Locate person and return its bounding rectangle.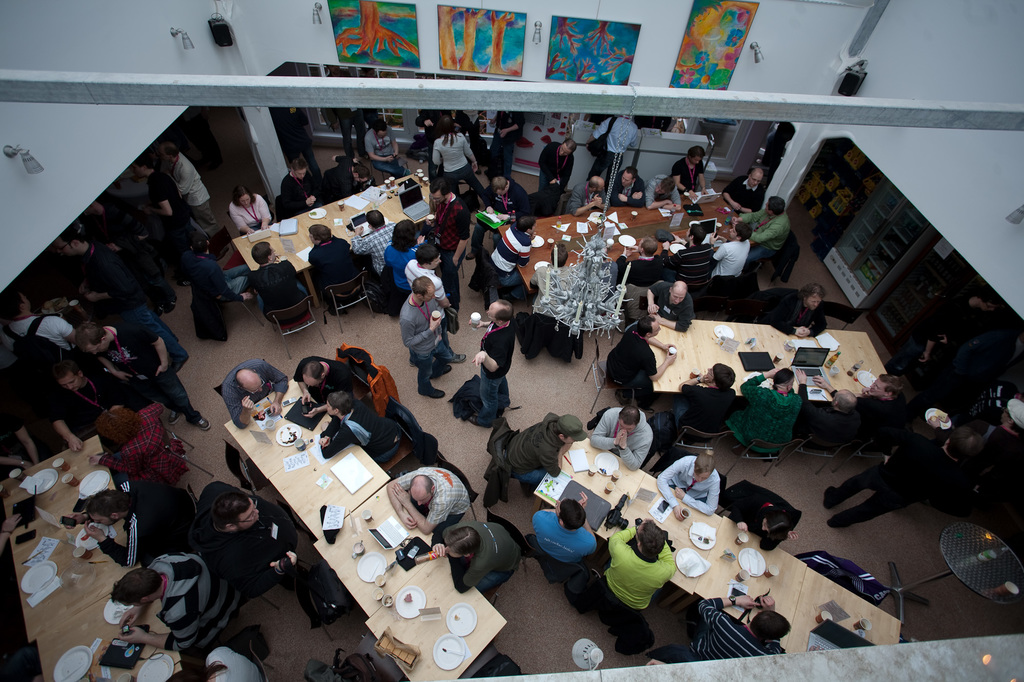
BBox(506, 412, 592, 495).
